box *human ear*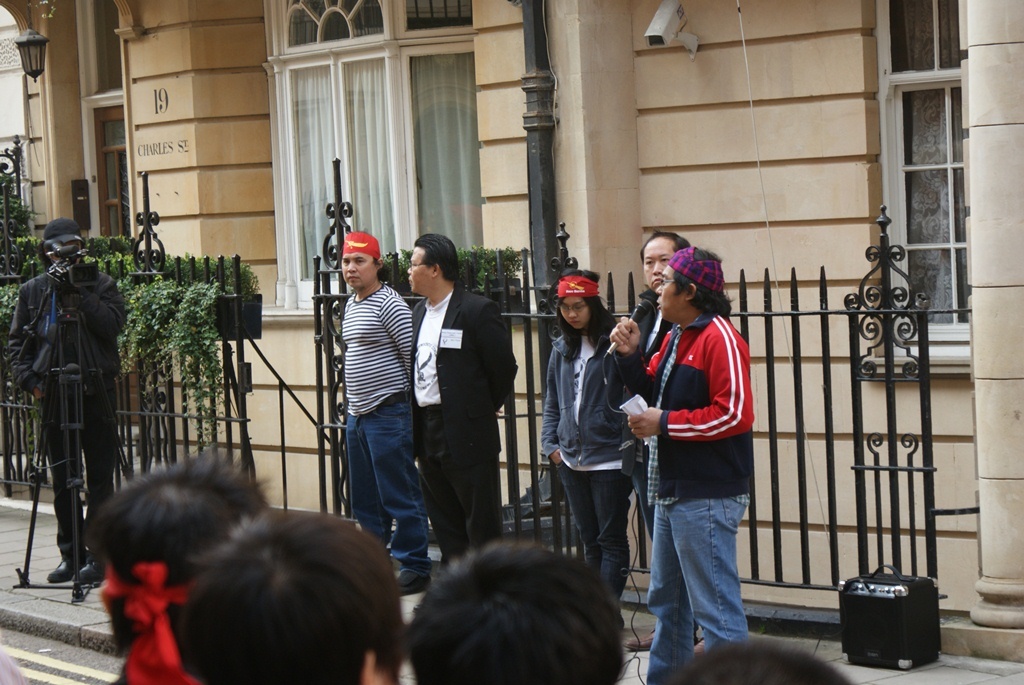
[684,287,695,296]
